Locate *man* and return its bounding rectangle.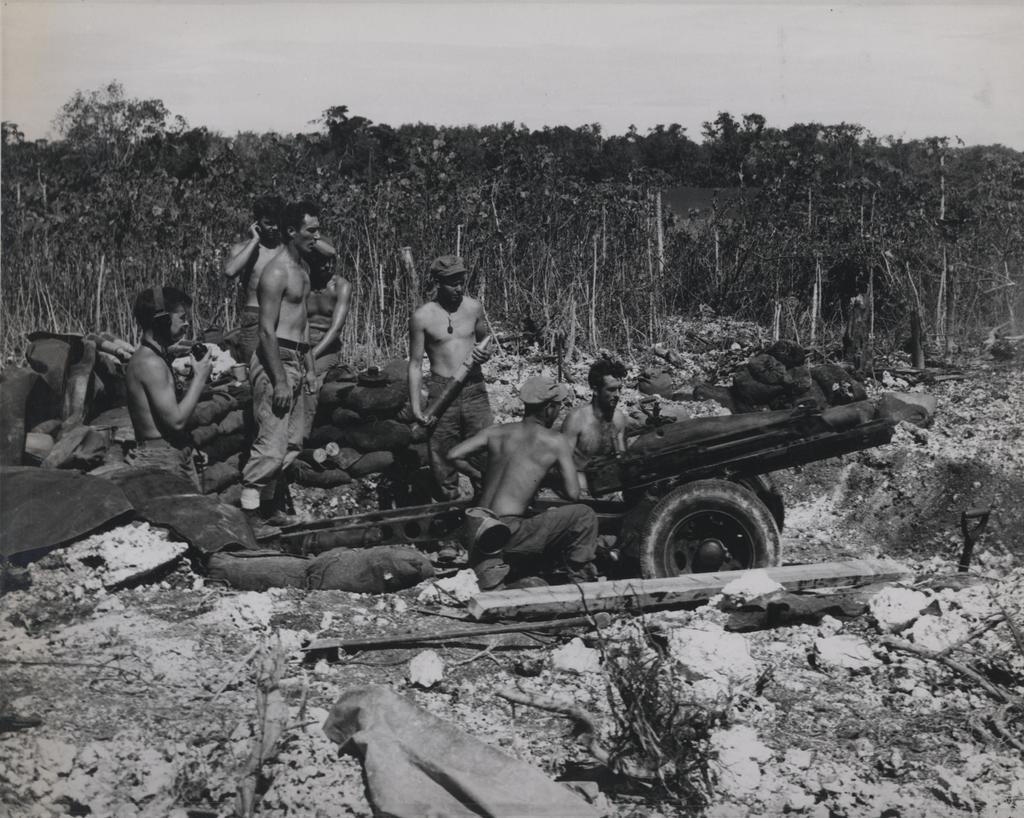
left=408, top=248, right=492, bottom=503.
